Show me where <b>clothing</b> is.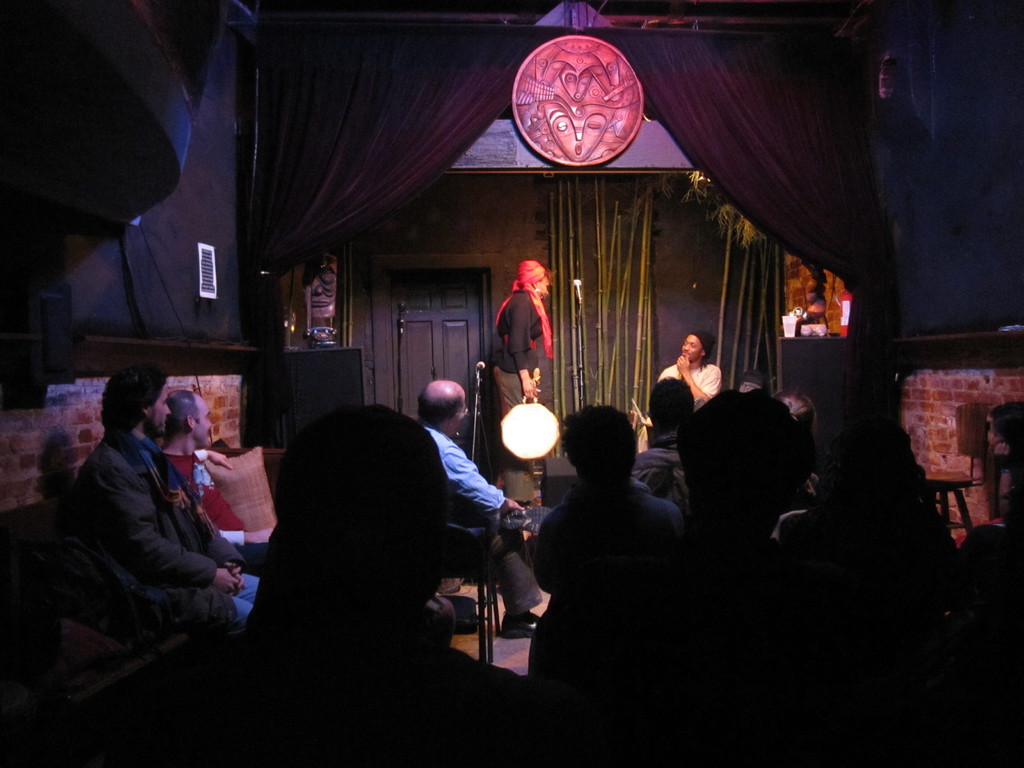
<b>clothing</b> is at 51/436/269/690.
